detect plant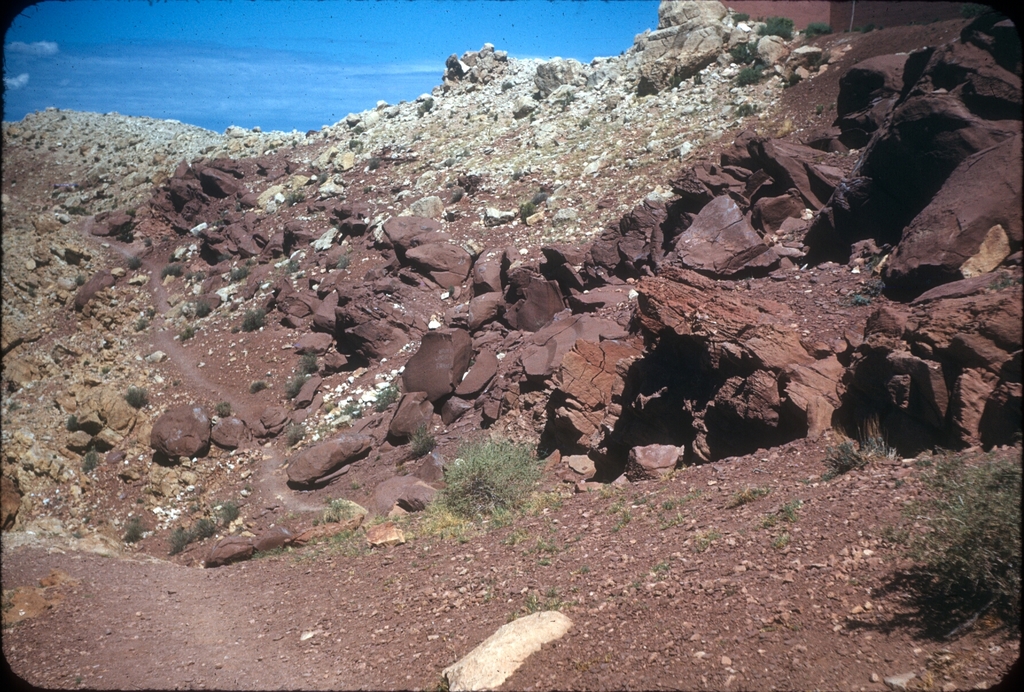
bbox(756, 15, 765, 24)
